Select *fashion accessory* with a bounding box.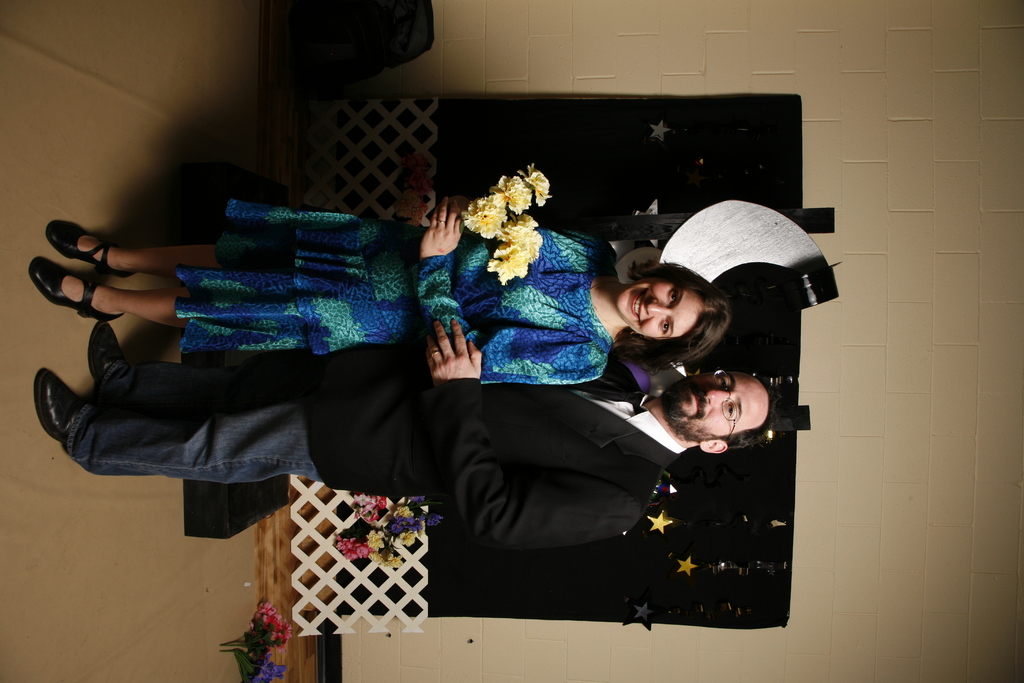
[89, 320, 125, 379].
